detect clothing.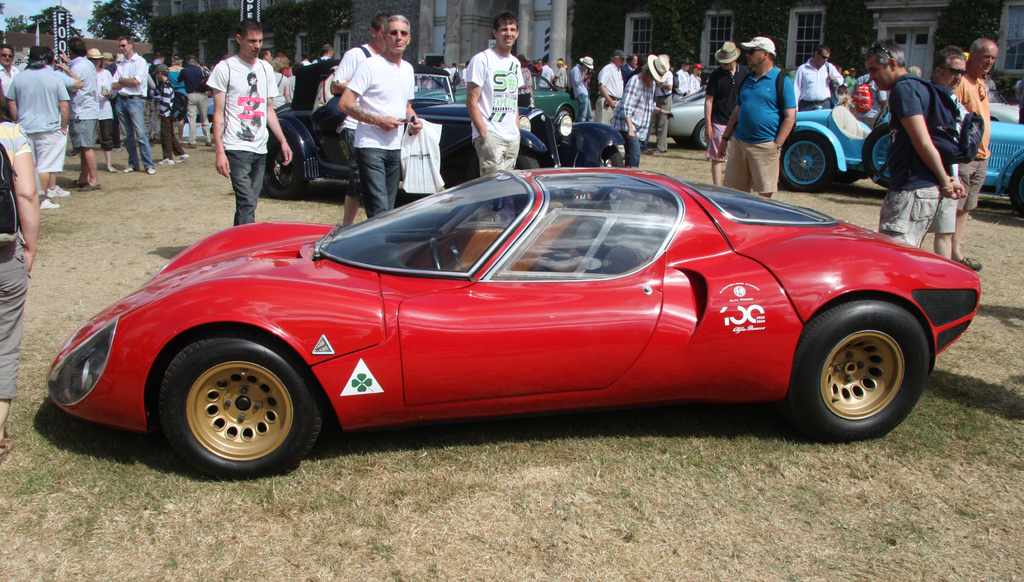
Detected at crop(275, 71, 291, 104).
